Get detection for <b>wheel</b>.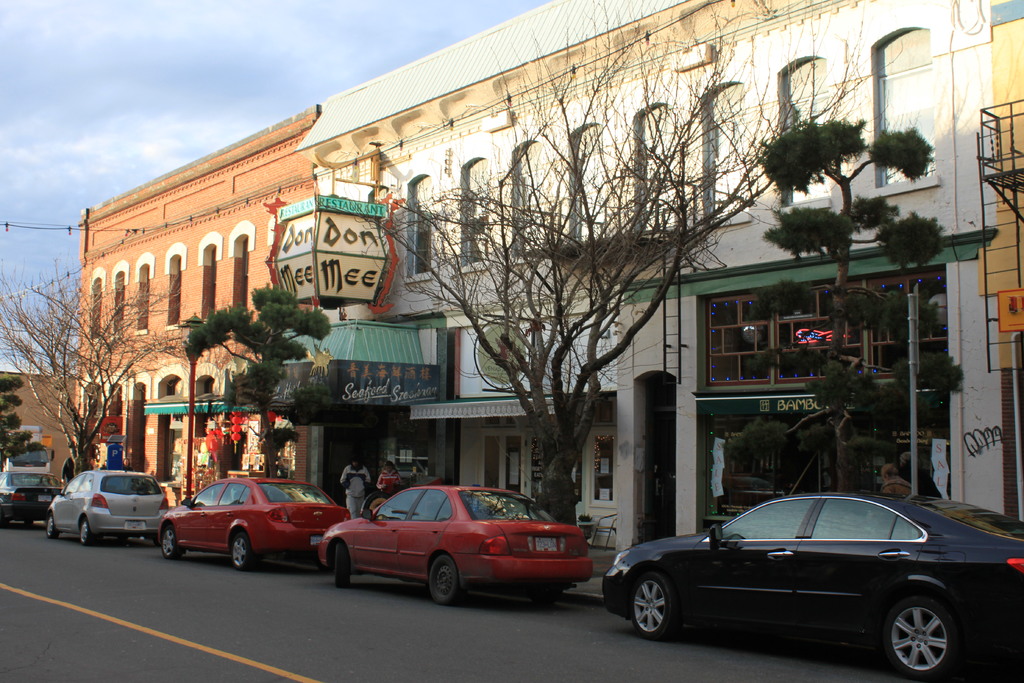
Detection: left=44, top=508, right=60, bottom=537.
